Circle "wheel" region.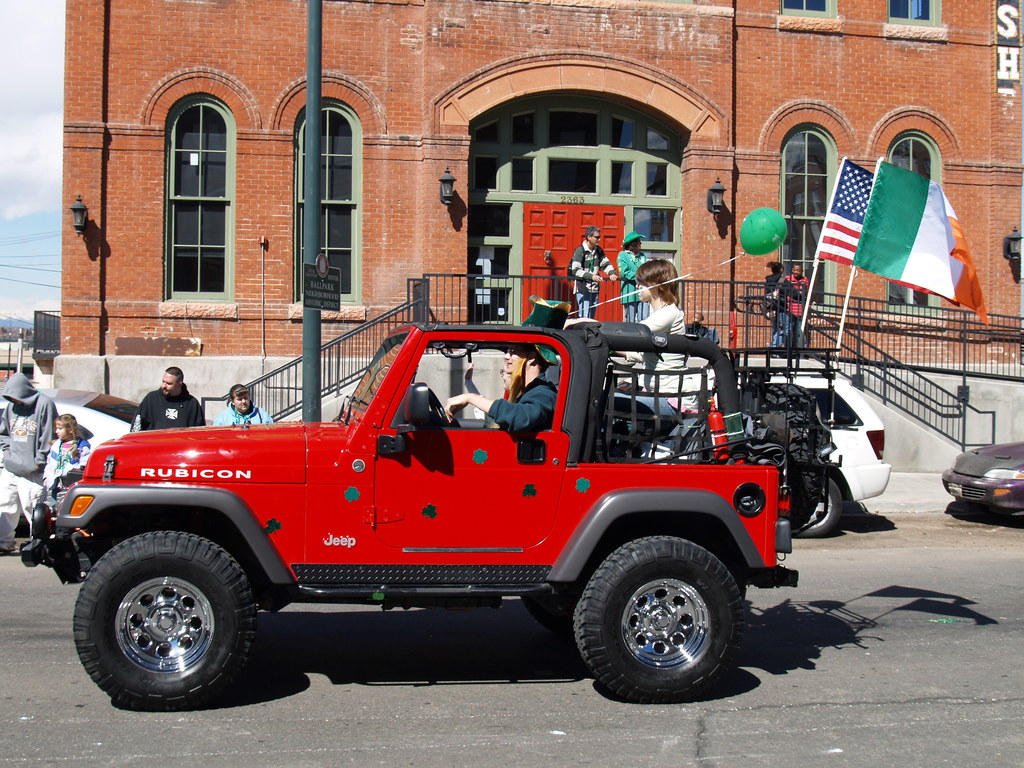
Region: bbox=[70, 528, 259, 710].
